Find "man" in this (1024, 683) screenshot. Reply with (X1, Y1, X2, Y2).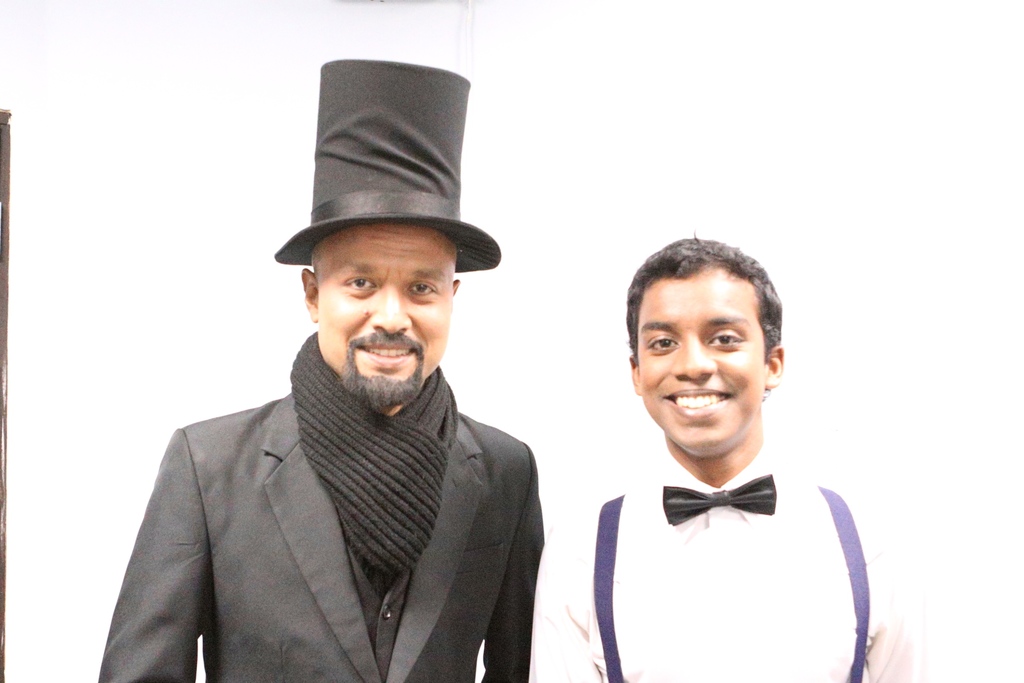
(530, 231, 927, 682).
